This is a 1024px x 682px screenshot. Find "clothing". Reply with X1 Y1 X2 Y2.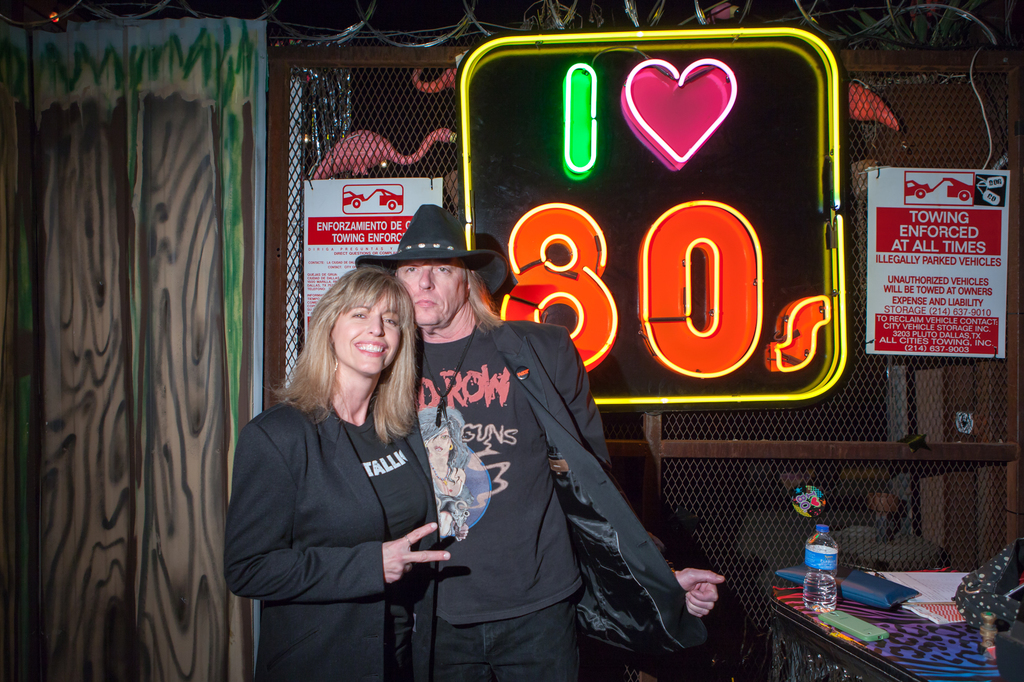
387 322 705 674.
